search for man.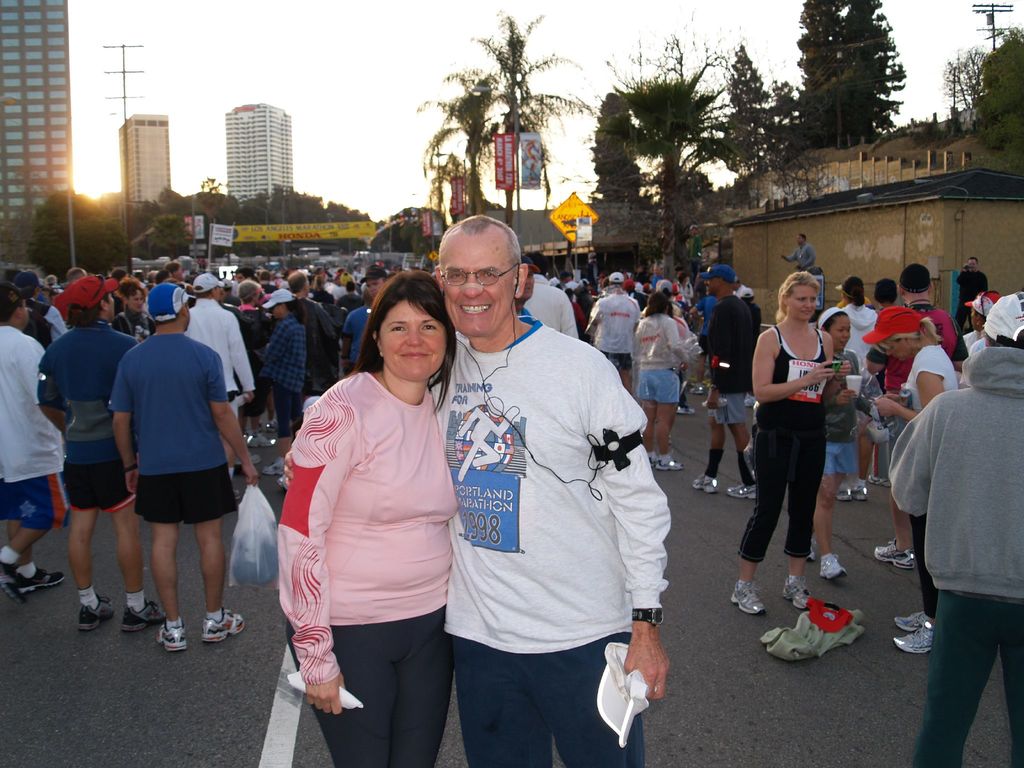
Found at {"x1": 358, "y1": 266, "x2": 389, "y2": 301}.
